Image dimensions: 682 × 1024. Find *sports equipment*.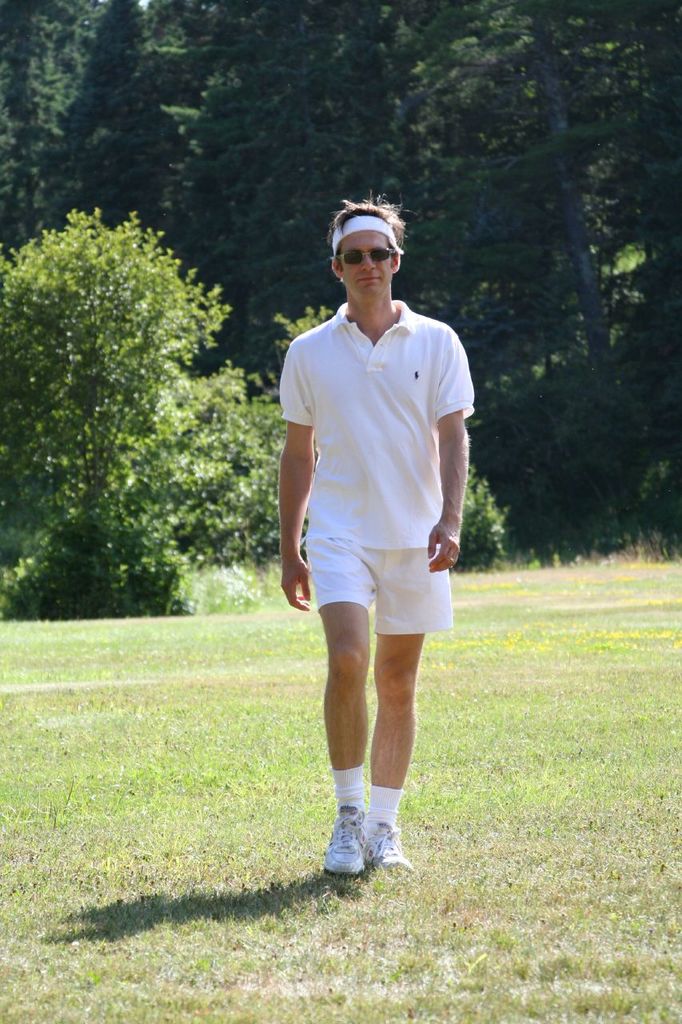
bbox=(363, 820, 414, 873).
